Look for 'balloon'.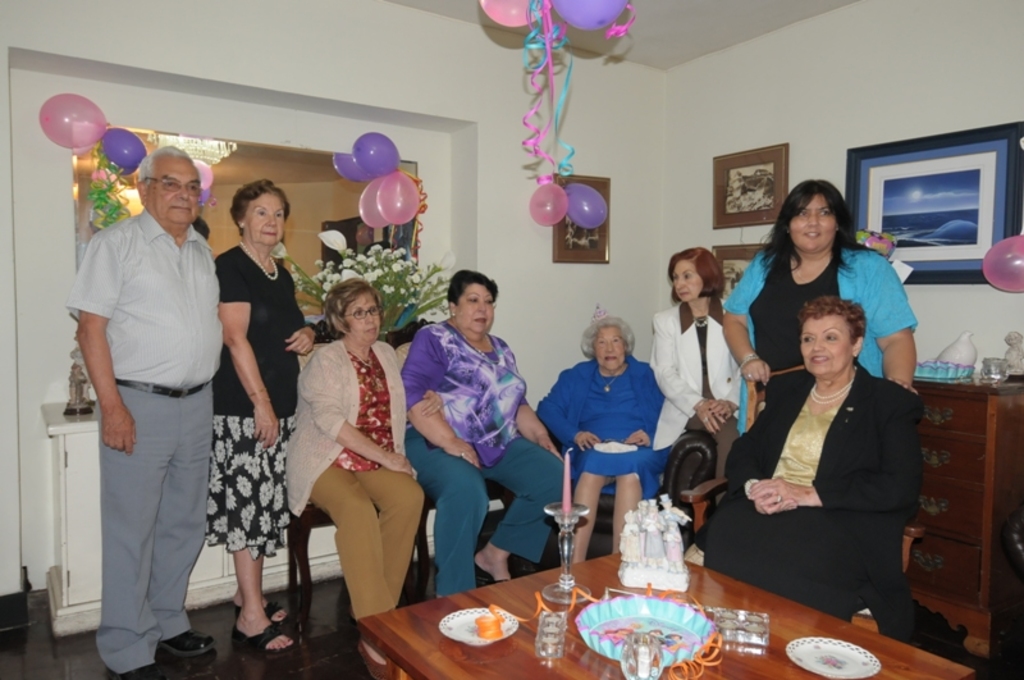
Found: x1=349 y1=137 x2=396 y2=178.
